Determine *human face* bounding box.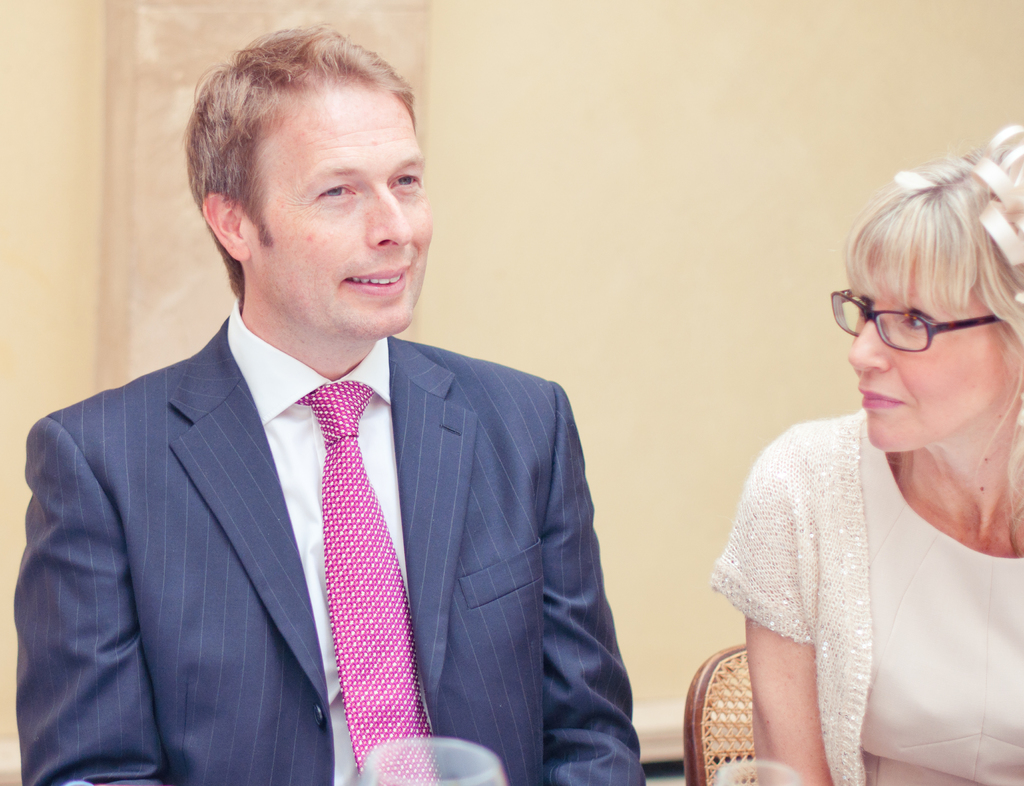
Determined: bbox=[845, 233, 1009, 458].
